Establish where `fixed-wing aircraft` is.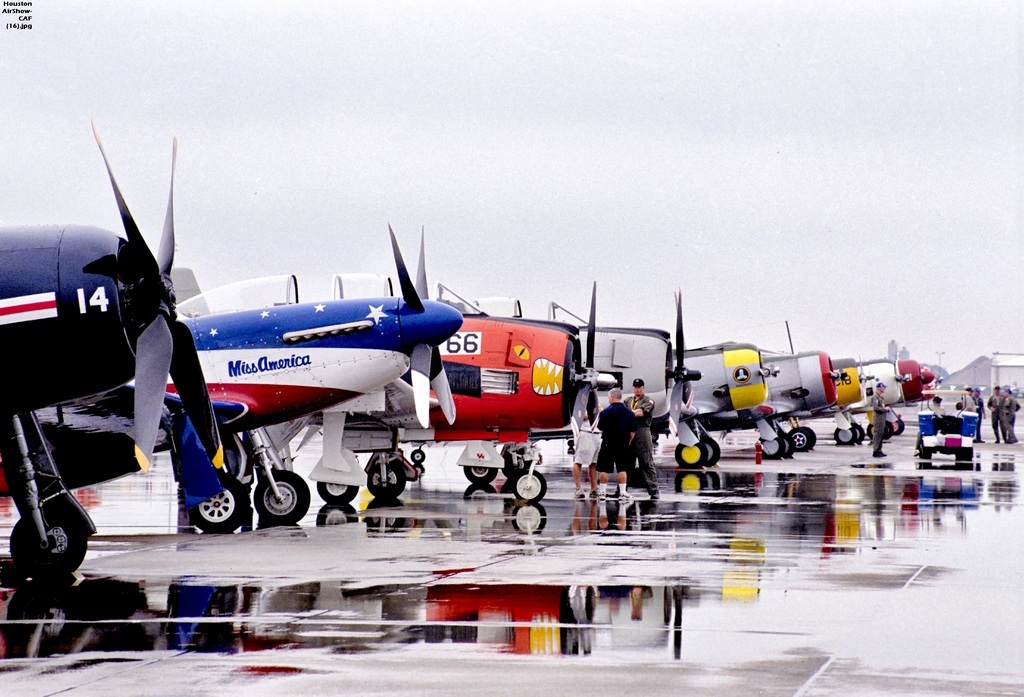
Established at (825, 349, 876, 447).
